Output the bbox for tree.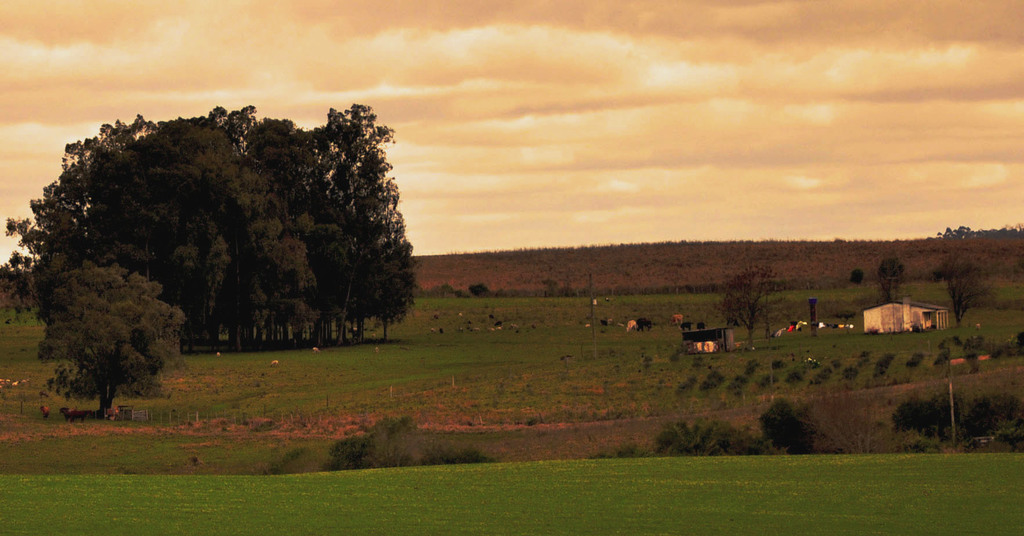
box=[0, 124, 113, 321].
